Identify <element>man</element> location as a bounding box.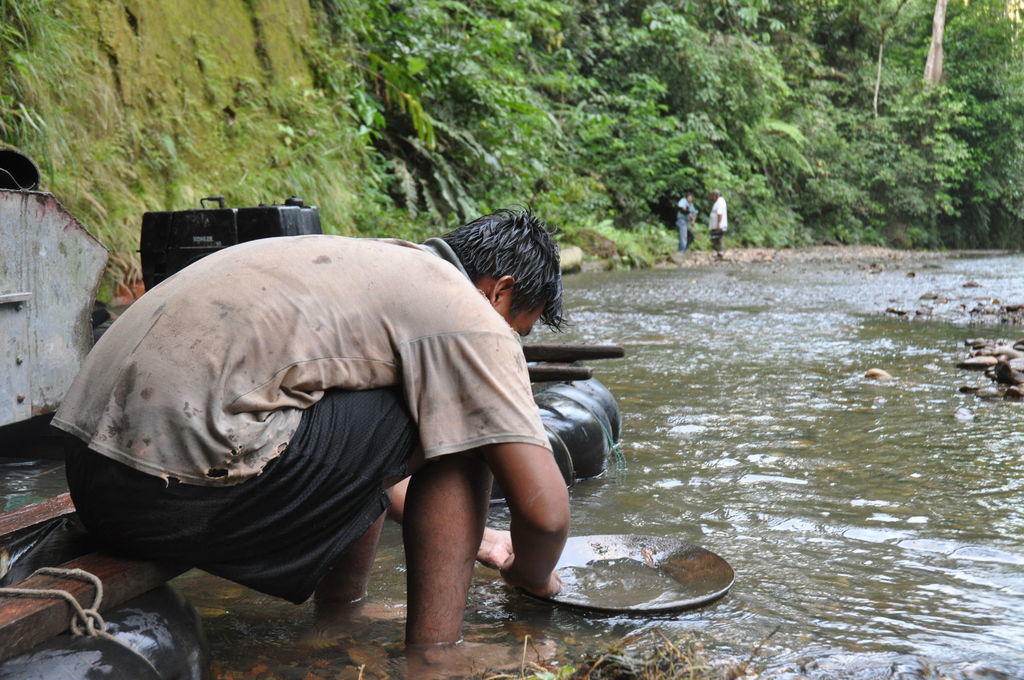
Rect(706, 185, 732, 265).
